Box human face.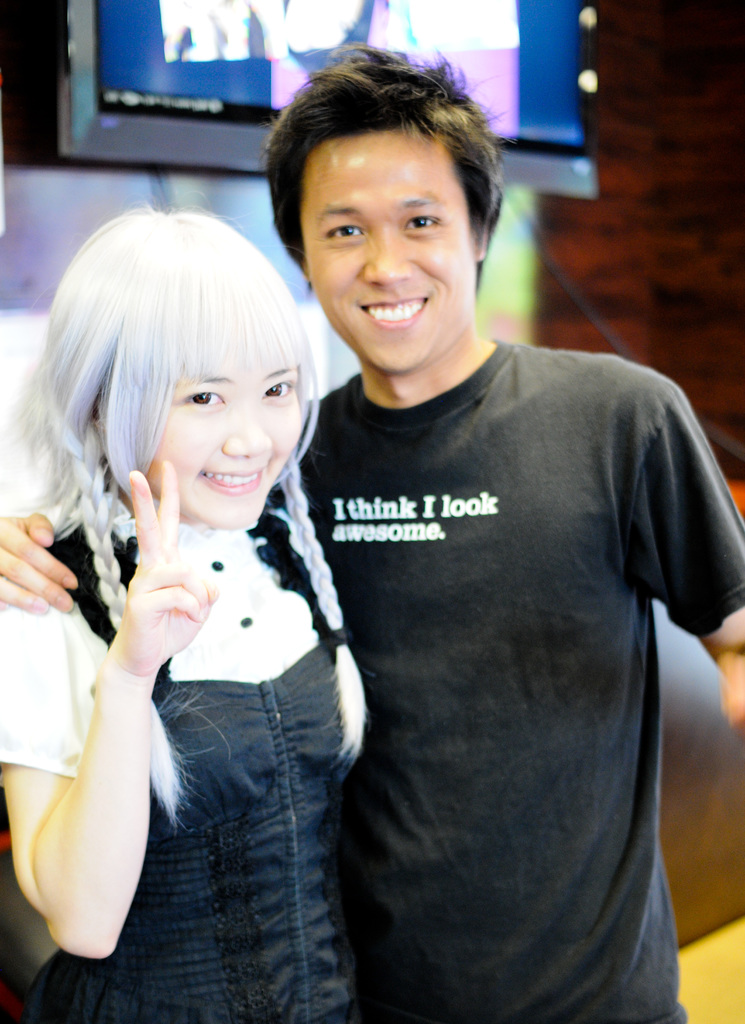
(122, 312, 302, 533).
